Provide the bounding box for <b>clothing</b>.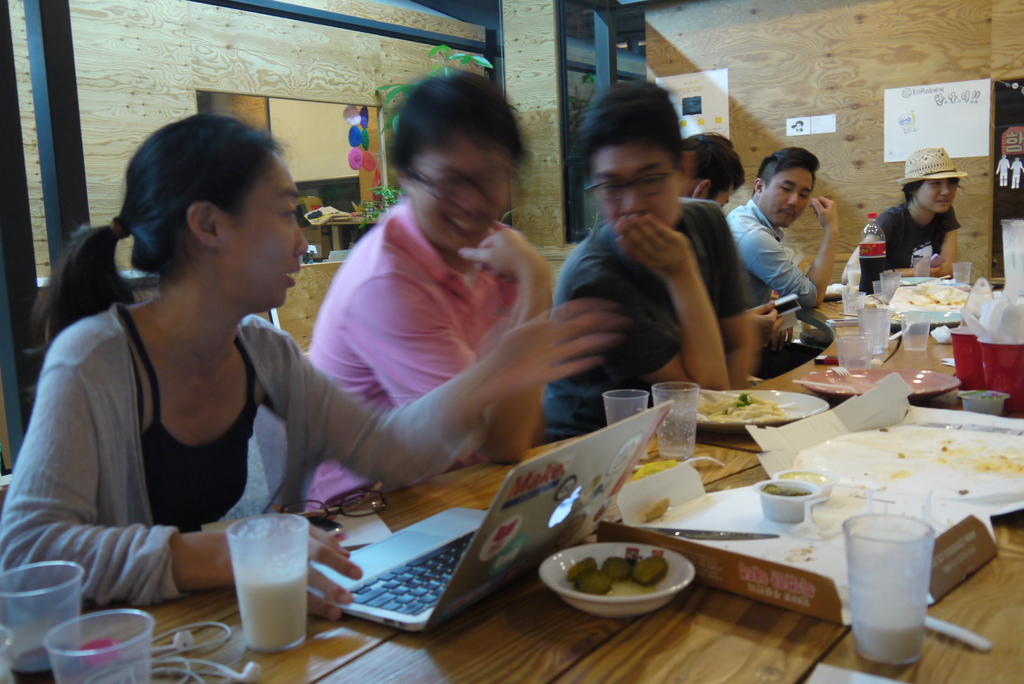
[545, 211, 763, 456].
